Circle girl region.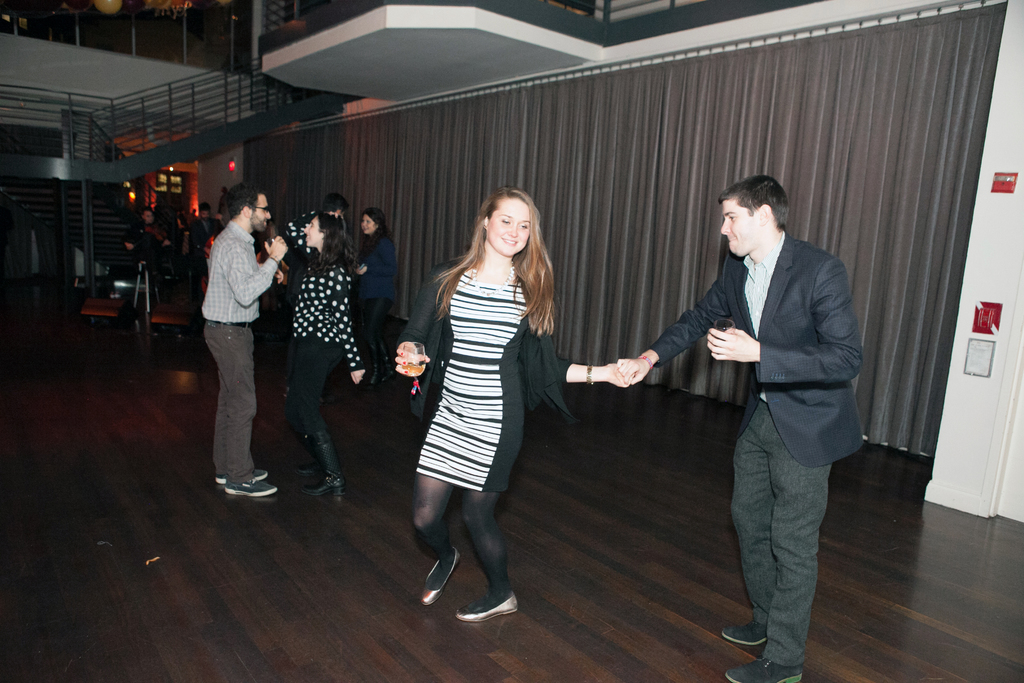
Region: [399, 185, 625, 624].
